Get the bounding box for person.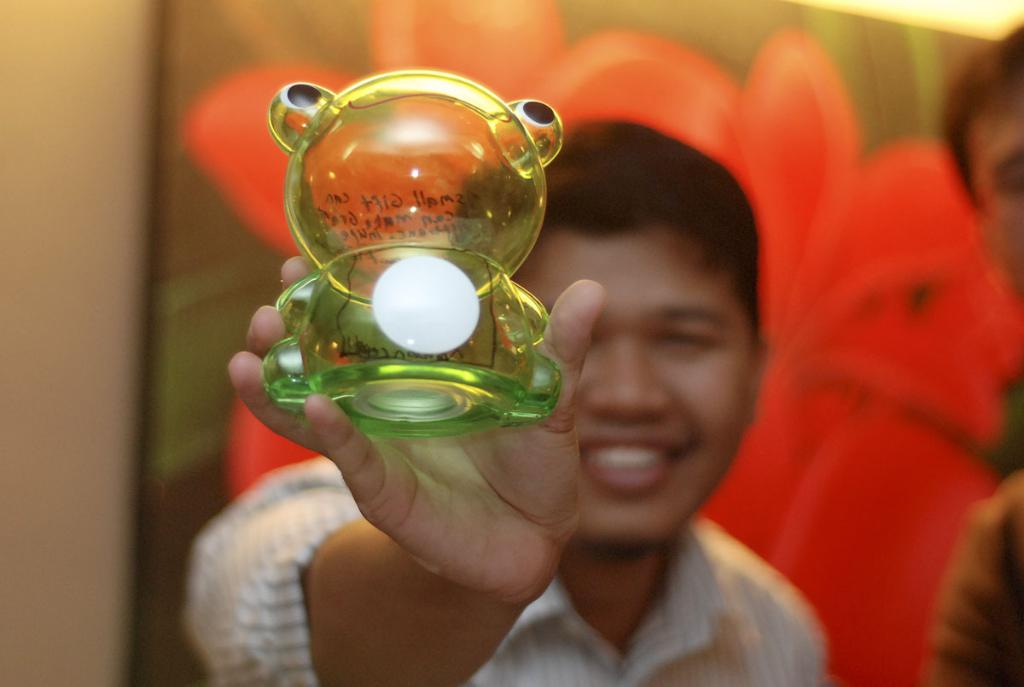
box(182, 123, 816, 686).
